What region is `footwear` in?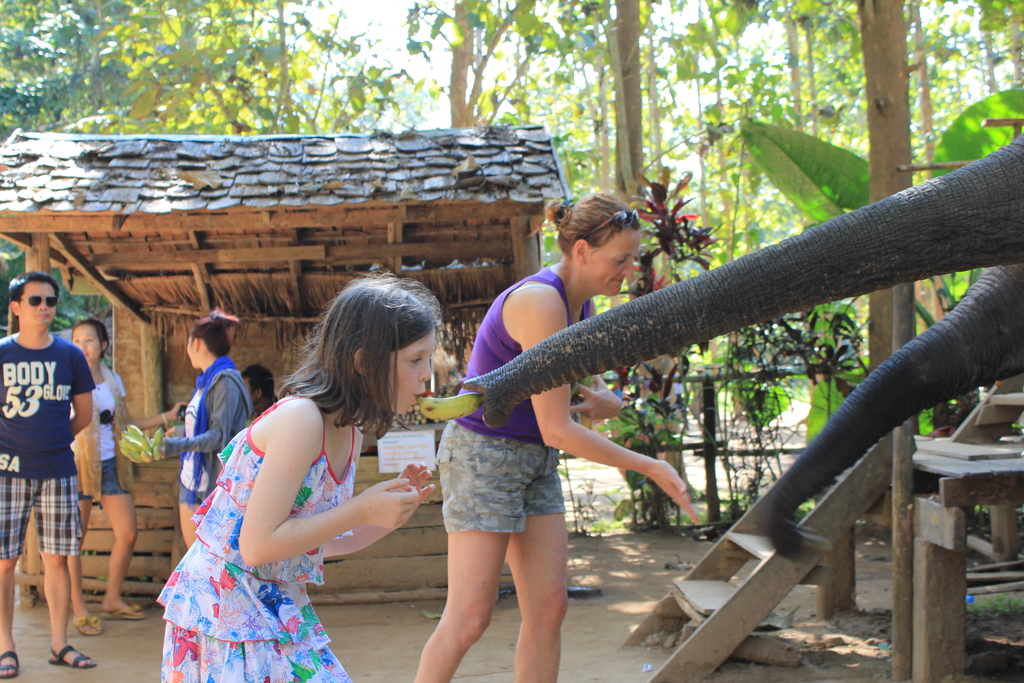
l=73, t=613, r=101, b=636.
